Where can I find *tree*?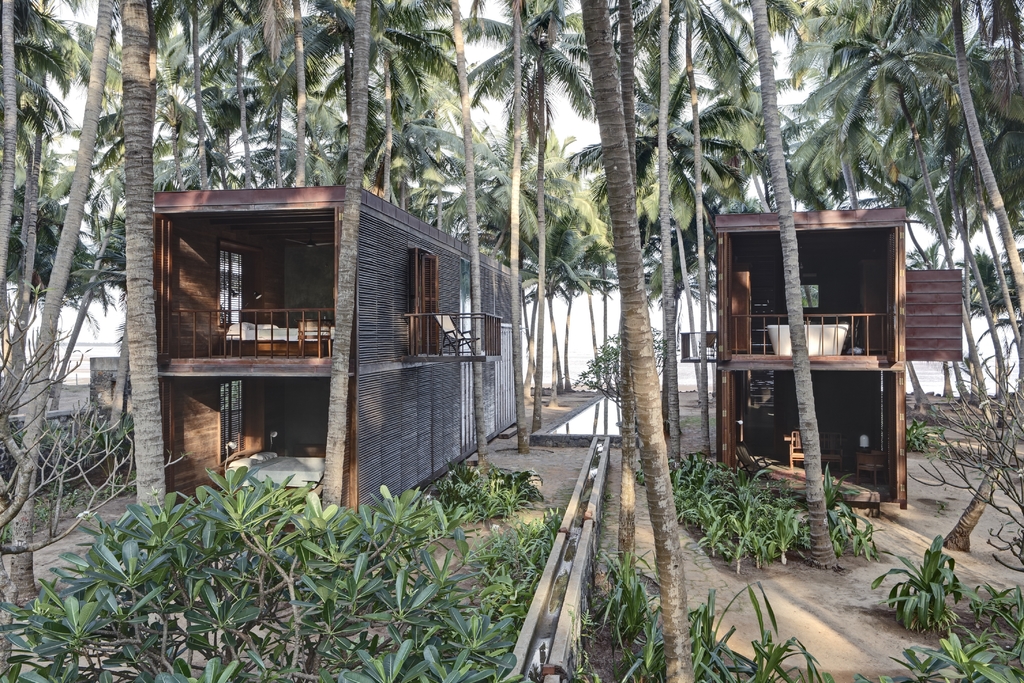
You can find it at [left=918, top=0, right=1023, bottom=309].
